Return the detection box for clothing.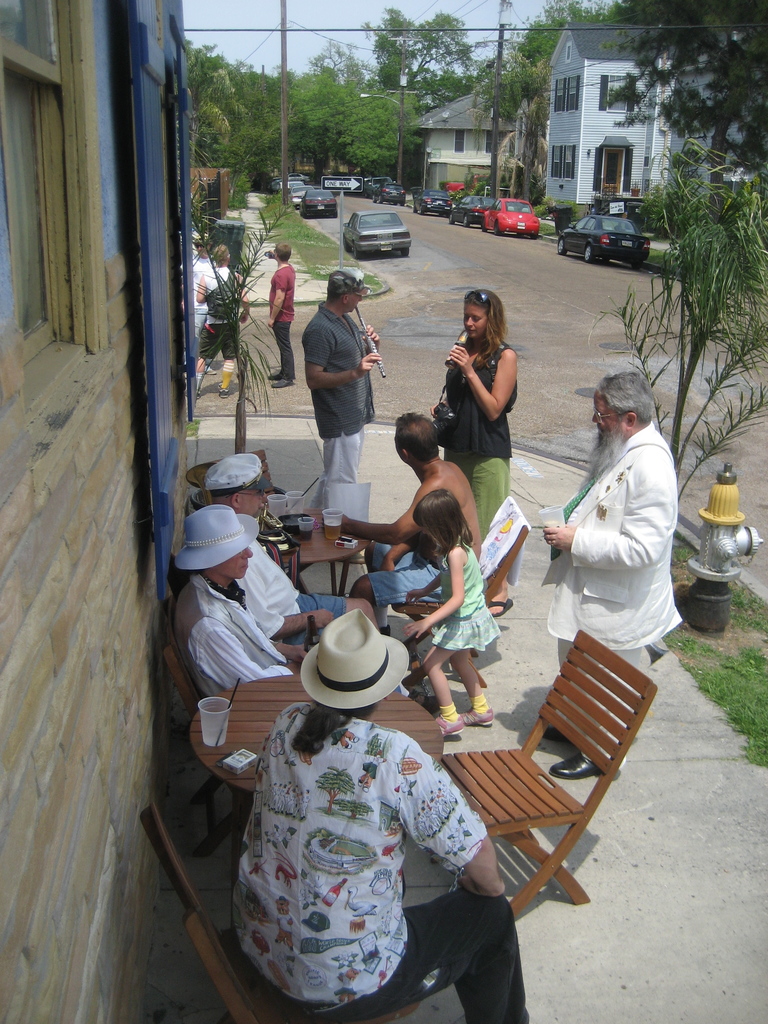
<box>172,578,293,698</box>.
